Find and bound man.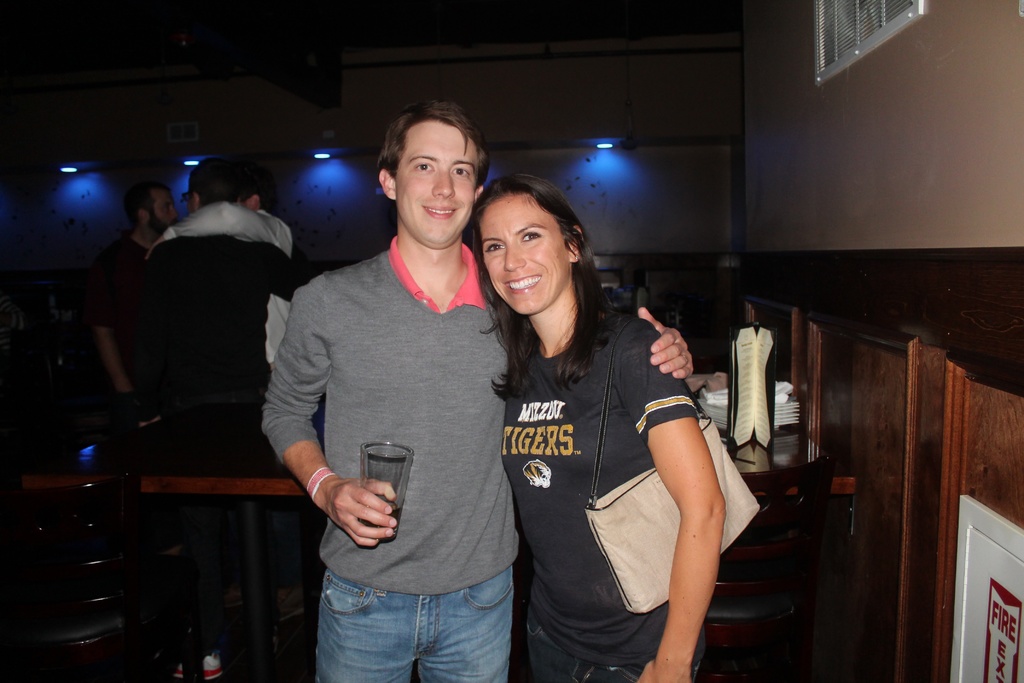
Bound: 264/97/694/682.
